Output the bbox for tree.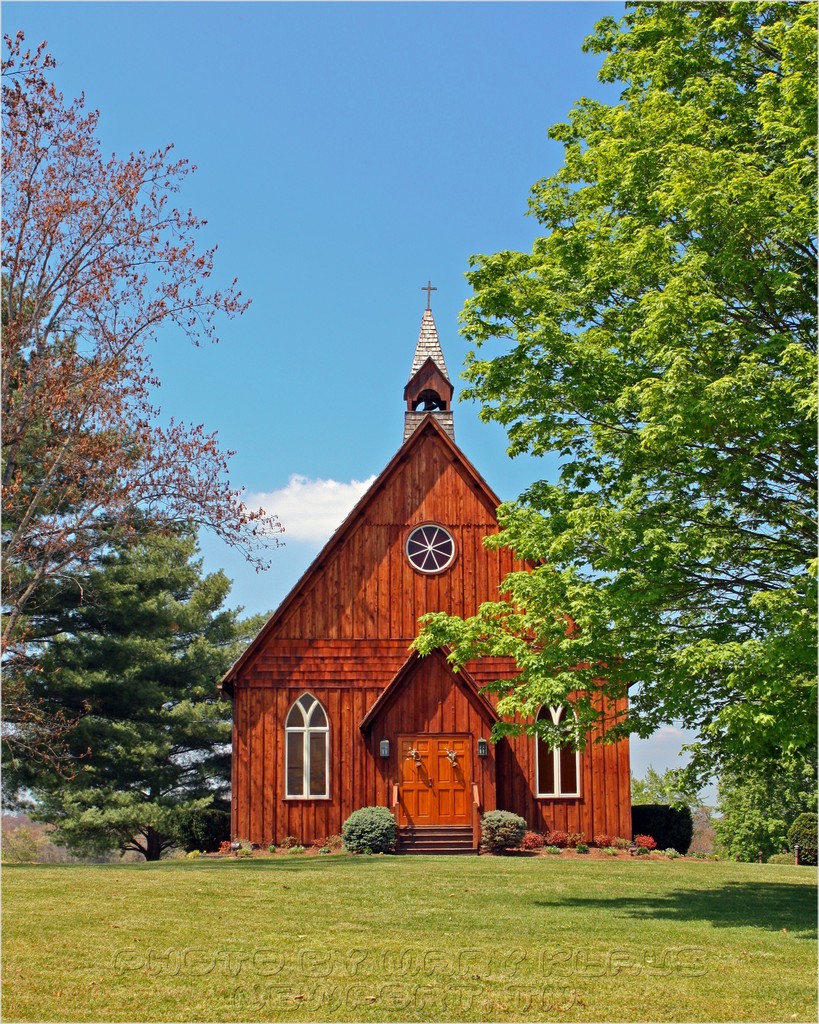
rect(0, 271, 155, 641).
